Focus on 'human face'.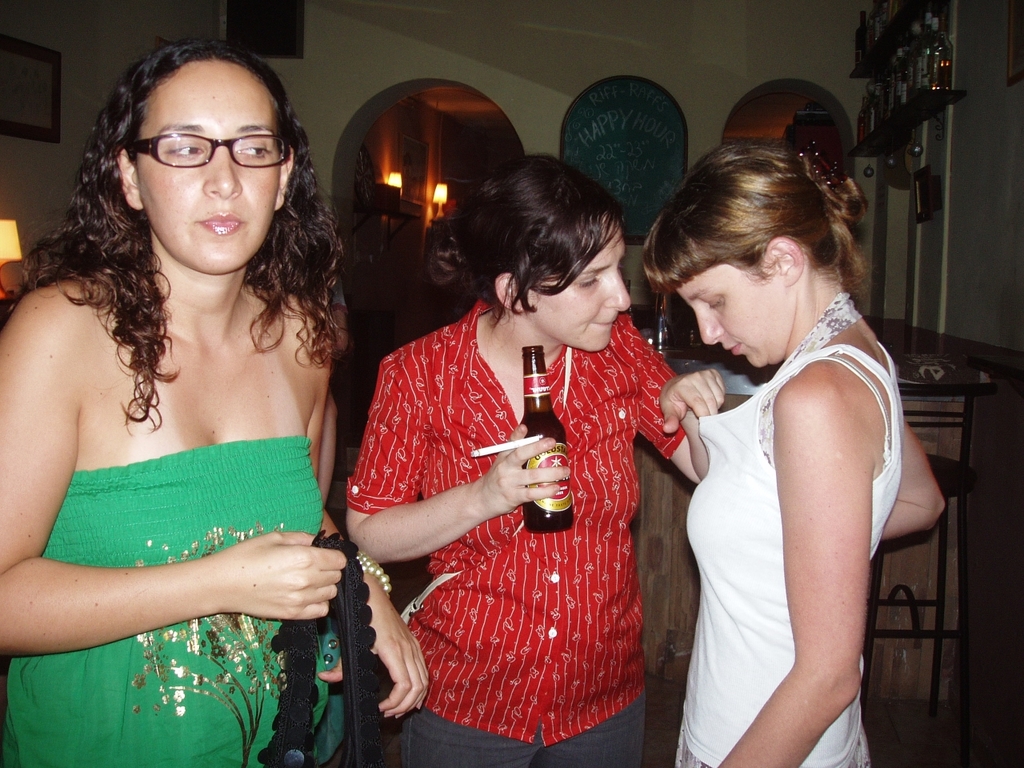
Focused at bbox=[136, 63, 282, 277].
